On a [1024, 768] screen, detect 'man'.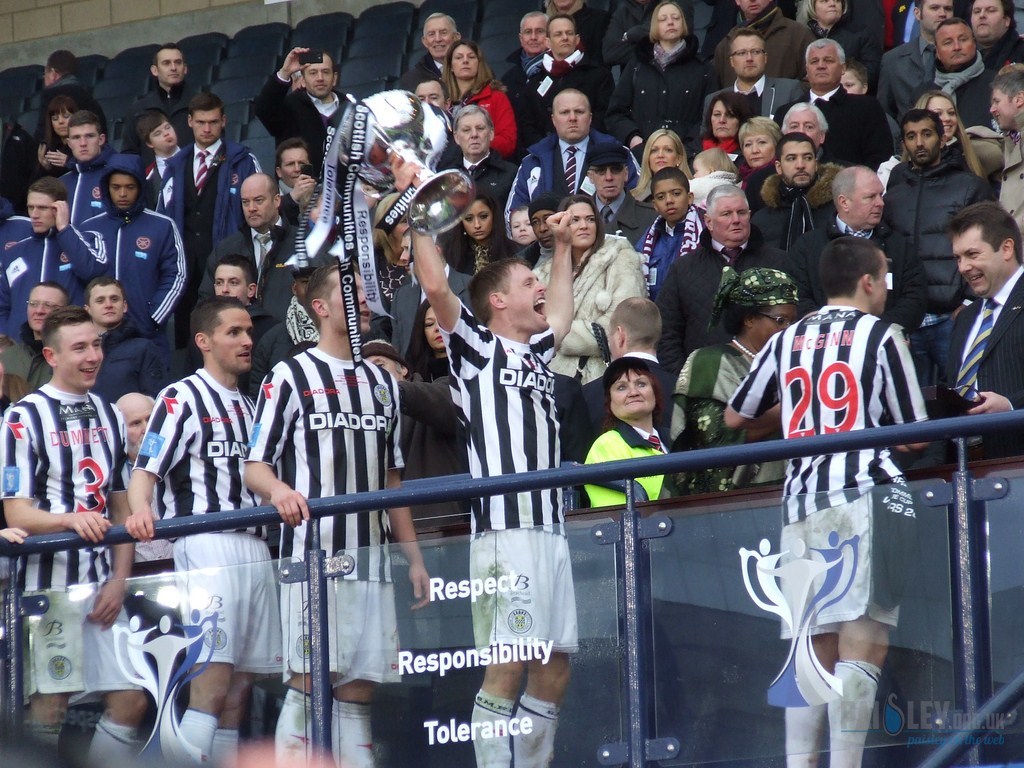
256,44,355,172.
